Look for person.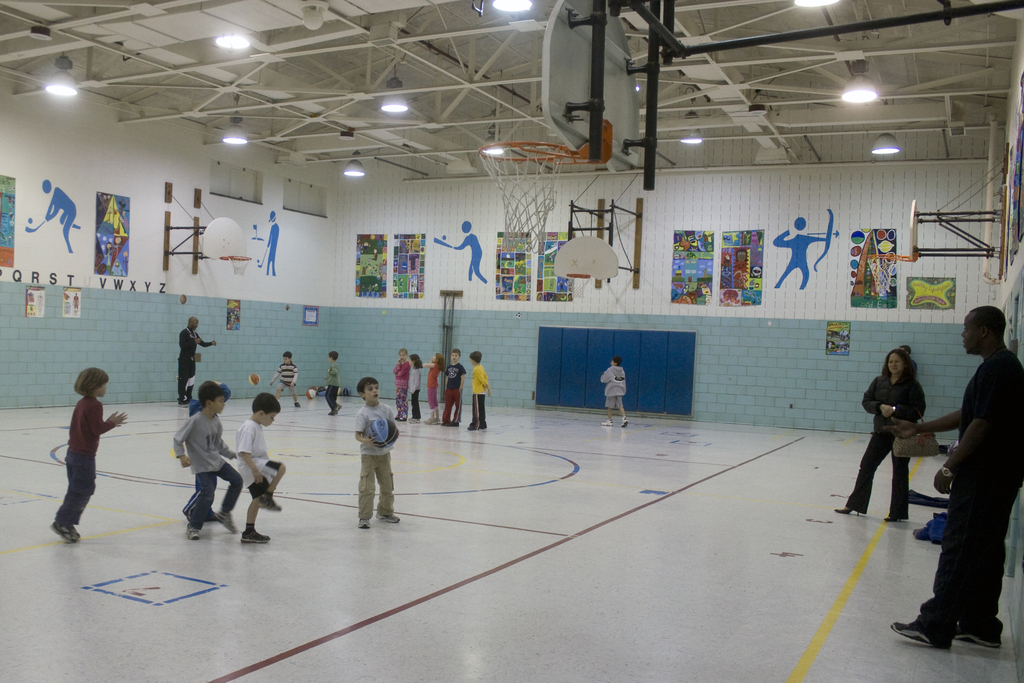
Found: x1=337, y1=385, x2=399, y2=531.
